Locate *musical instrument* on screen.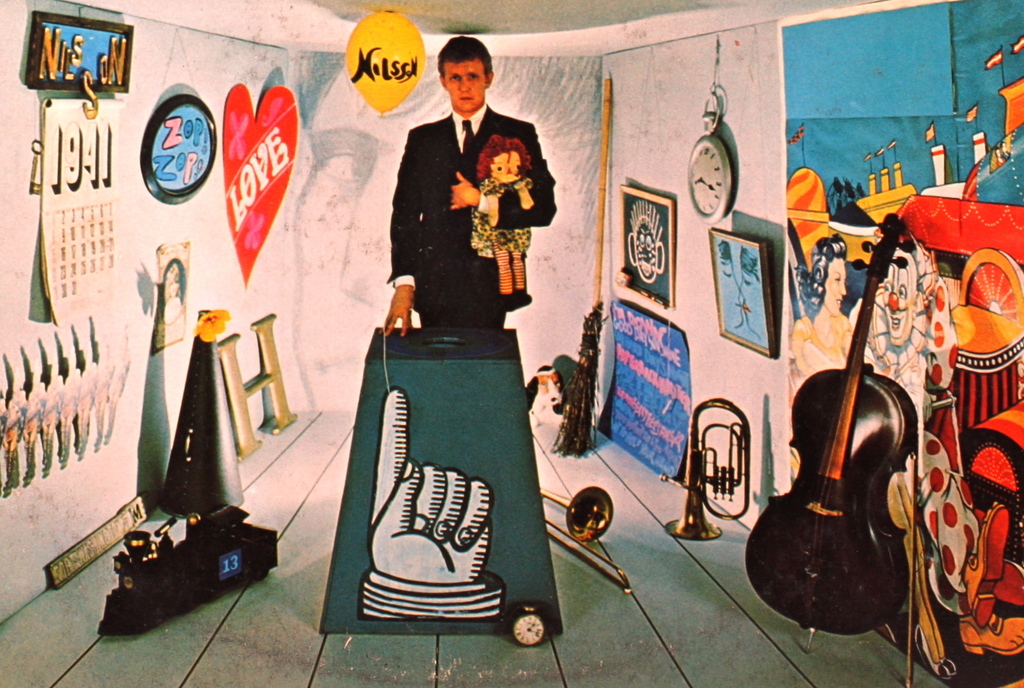
On screen at region(540, 477, 636, 596).
